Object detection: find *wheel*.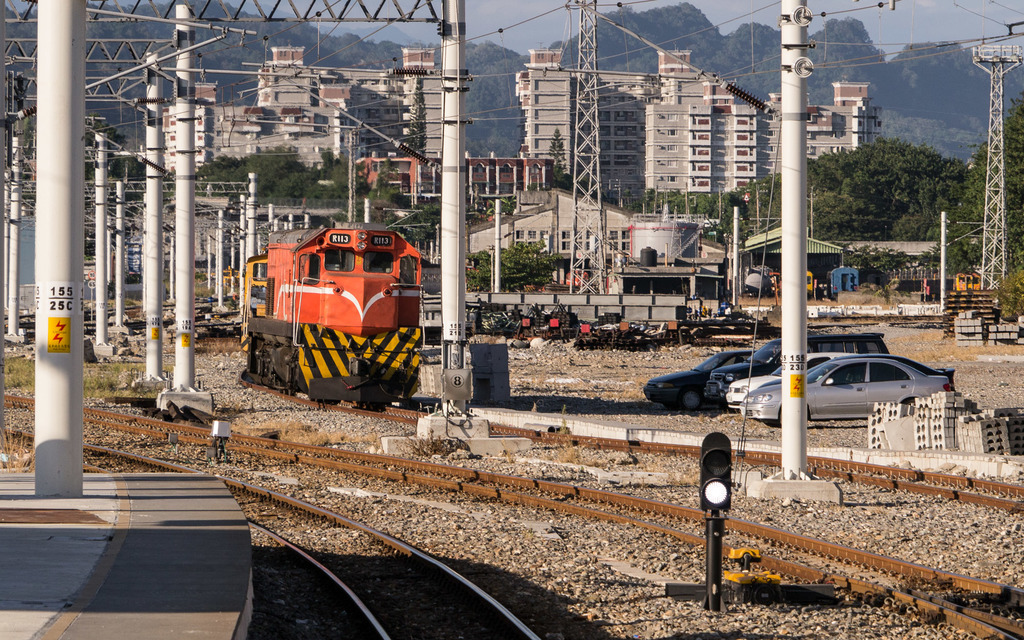
<bbox>674, 395, 705, 405</bbox>.
